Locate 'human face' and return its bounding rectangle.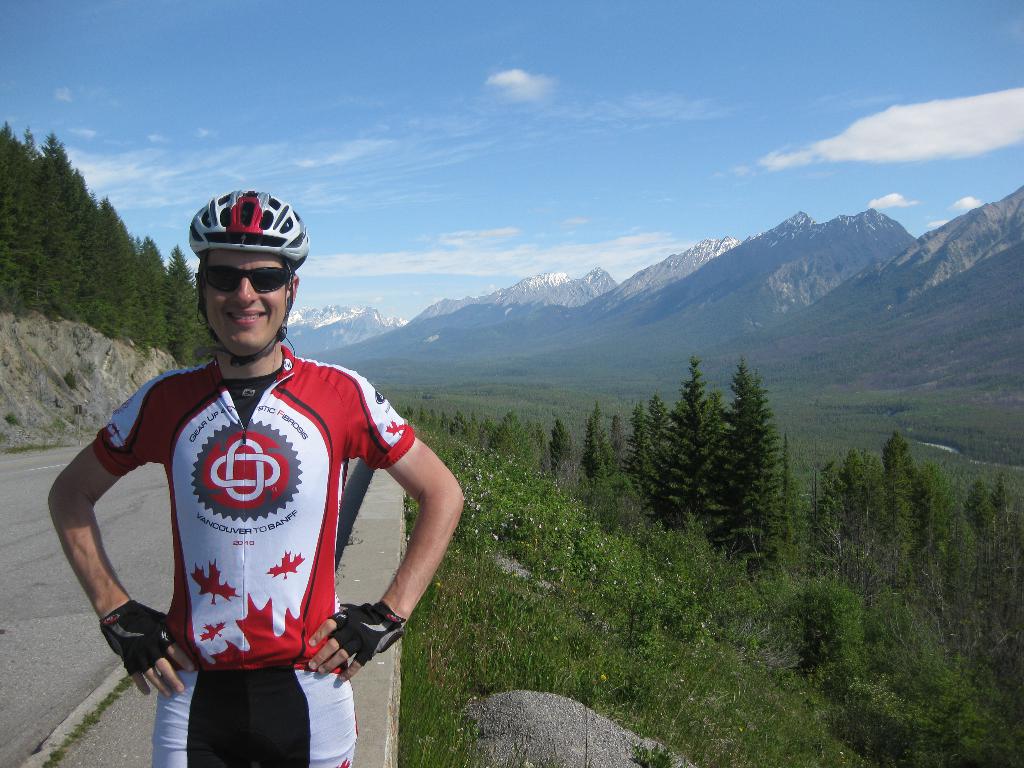
detection(204, 250, 292, 351).
